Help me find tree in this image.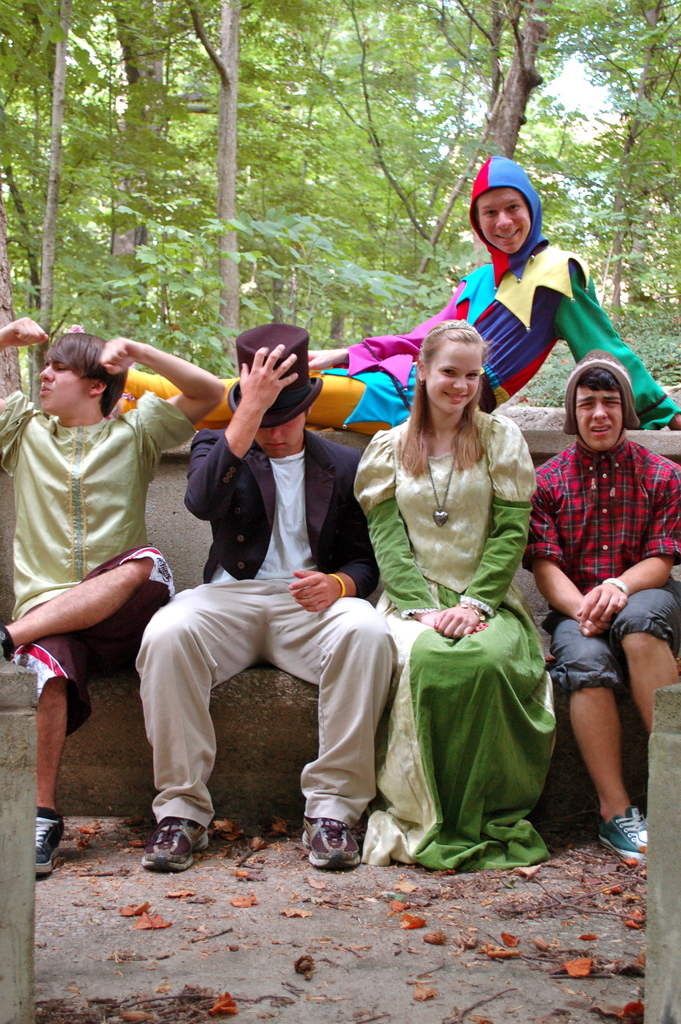
Found it: <bbox>521, 0, 680, 326</bbox>.
